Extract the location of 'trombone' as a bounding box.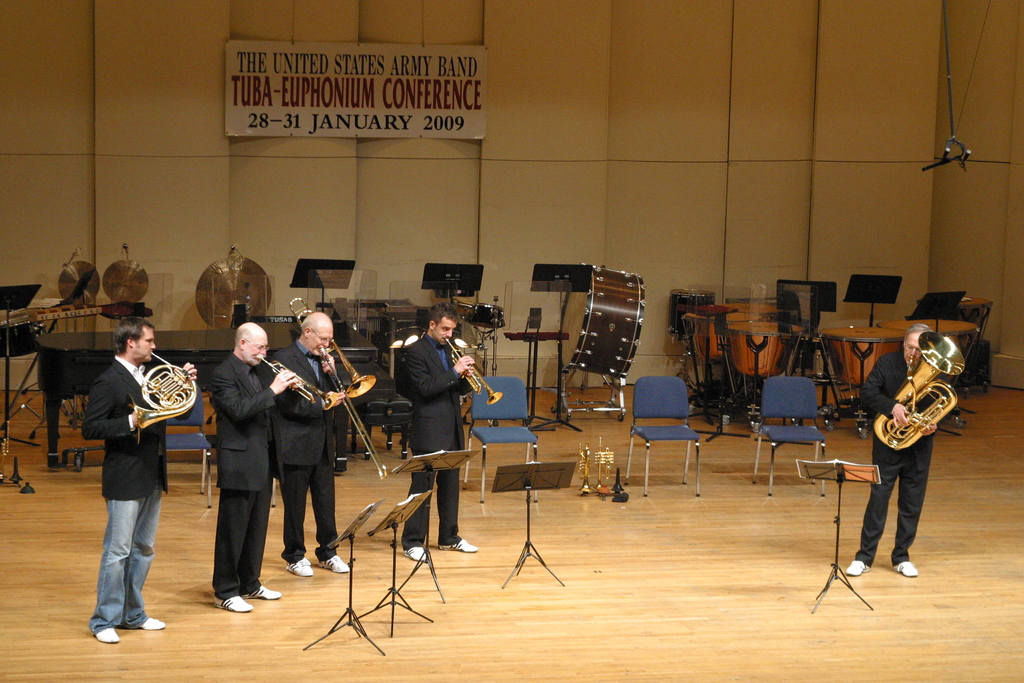
(287, 292, 387, 478).
